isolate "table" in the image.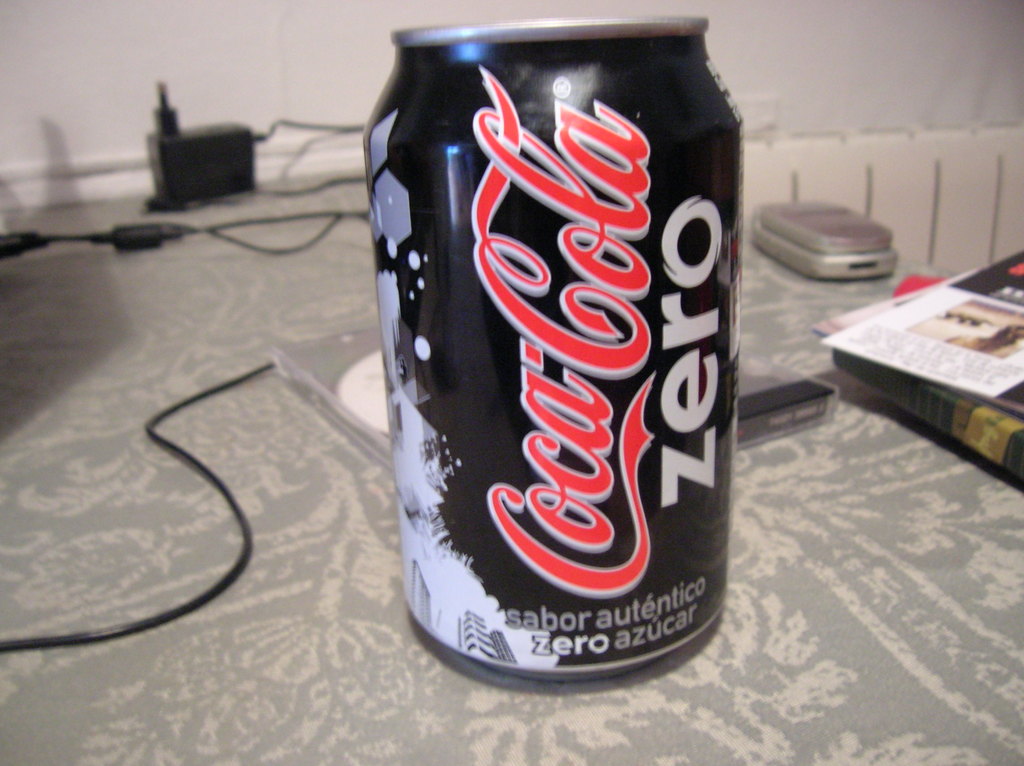
Isolated region: Rect(0, 172, 1023, 765).
